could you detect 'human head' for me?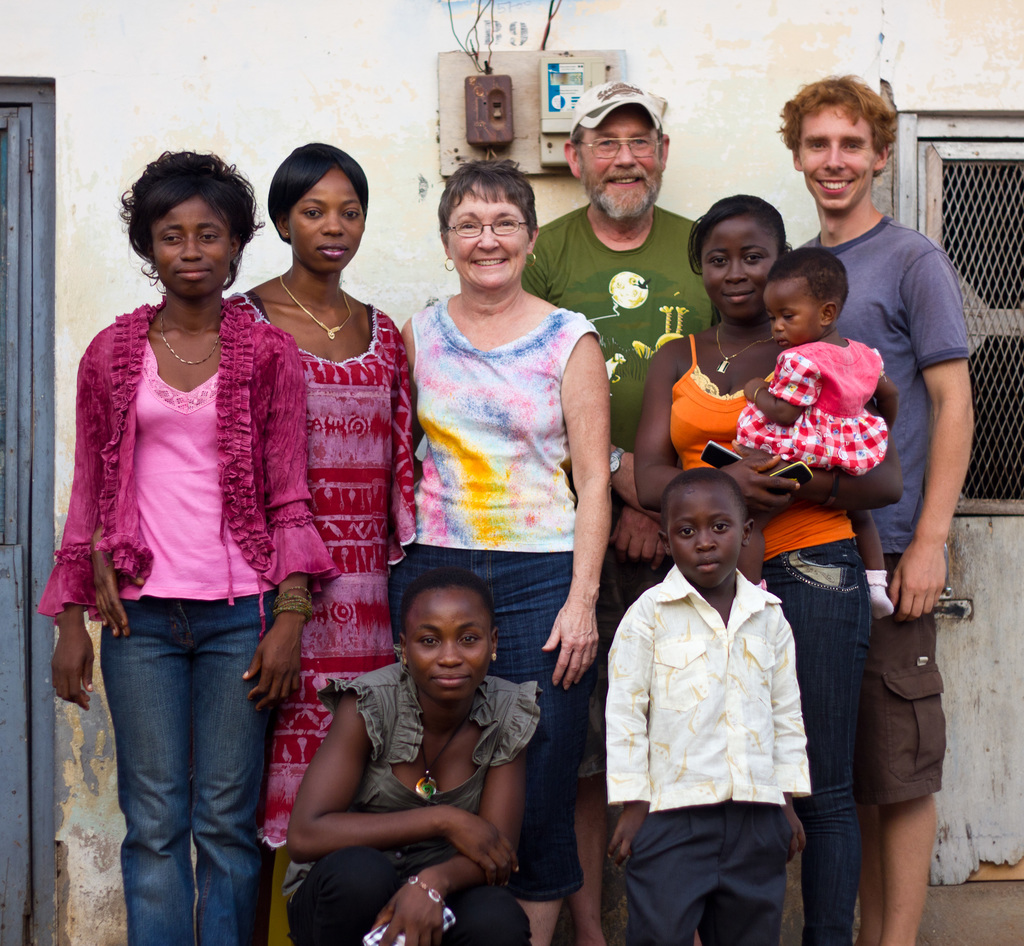
Detection result: x1=774, y1=72, x2=895, y2=218.
